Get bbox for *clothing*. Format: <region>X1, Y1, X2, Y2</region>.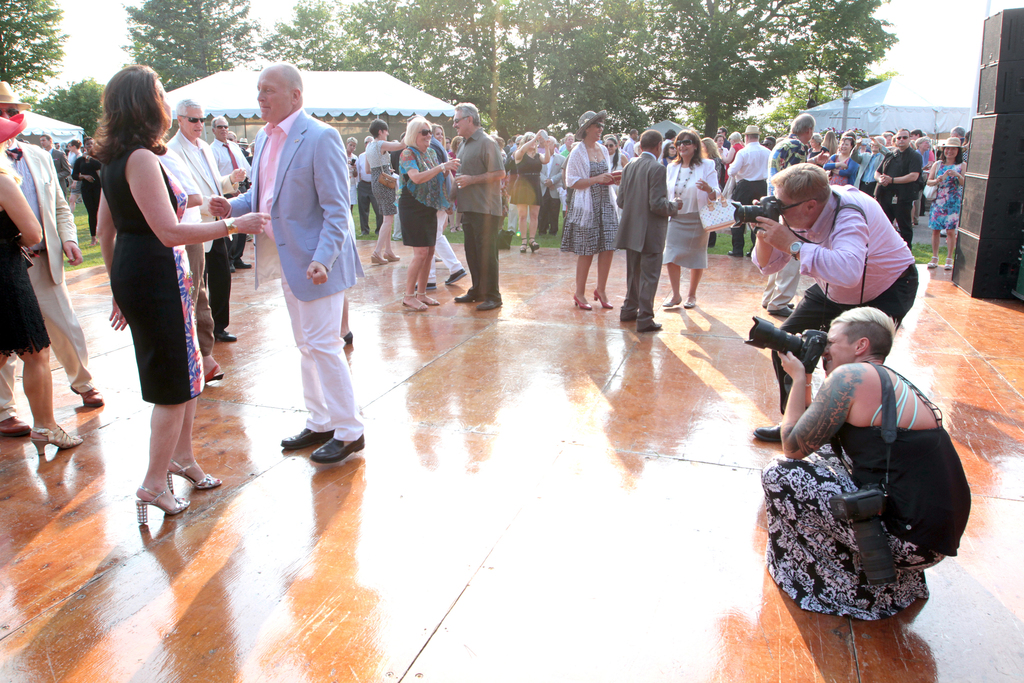
<region>563, 141, 622, 256</region>.
